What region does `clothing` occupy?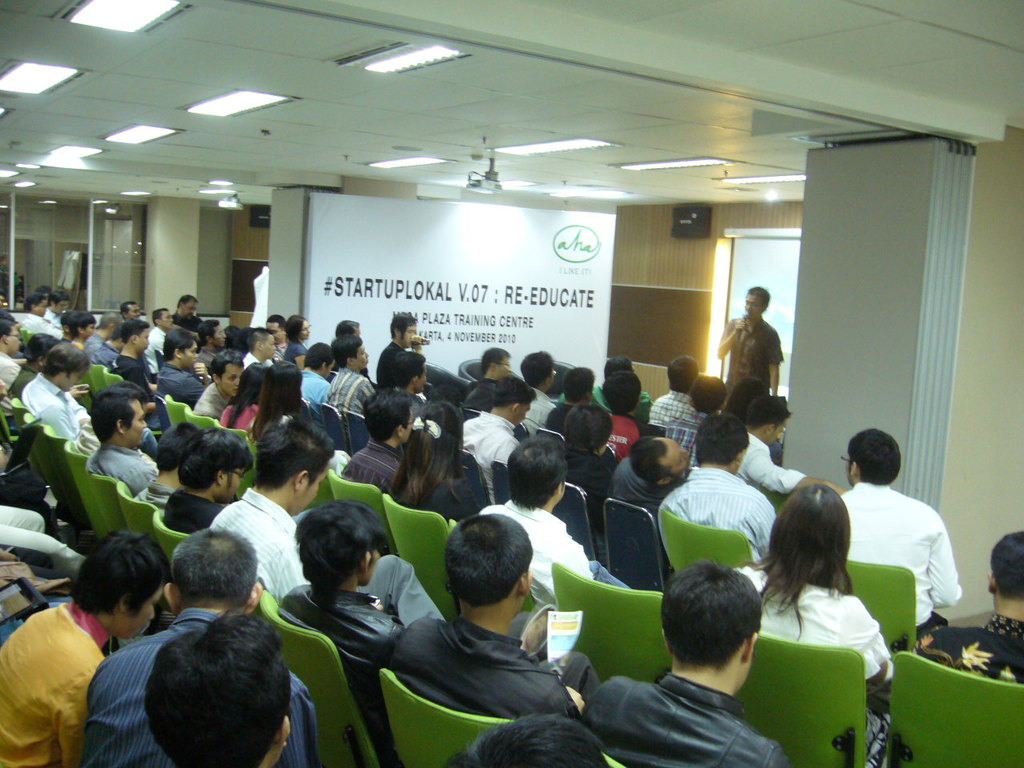
box(727, 562, 899, 767).
